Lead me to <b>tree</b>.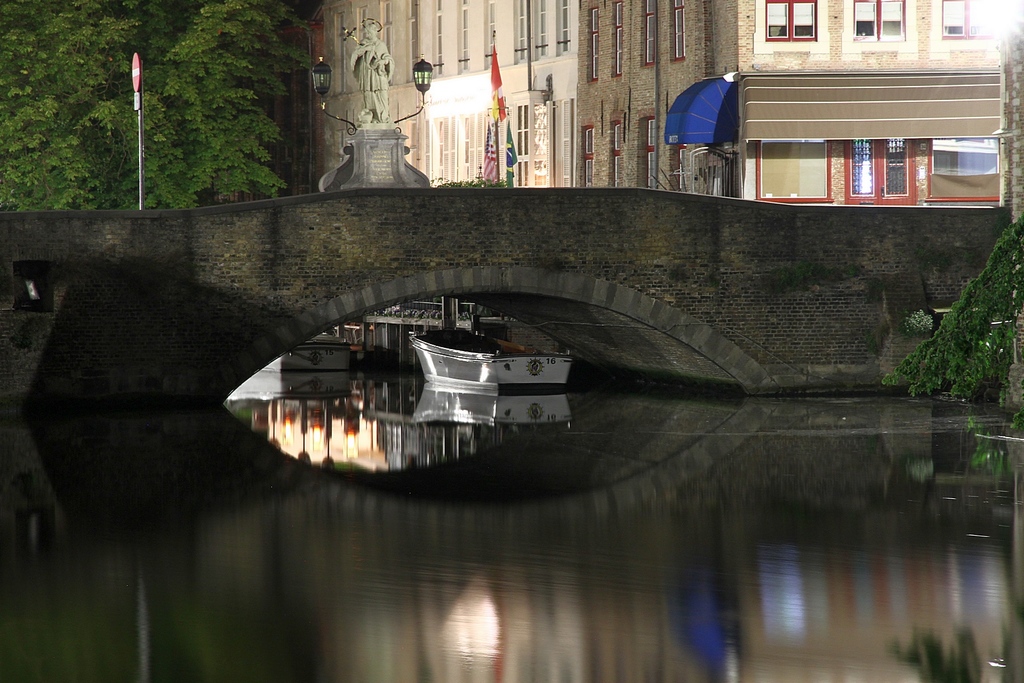
Lead to 909:232:1016:402.
